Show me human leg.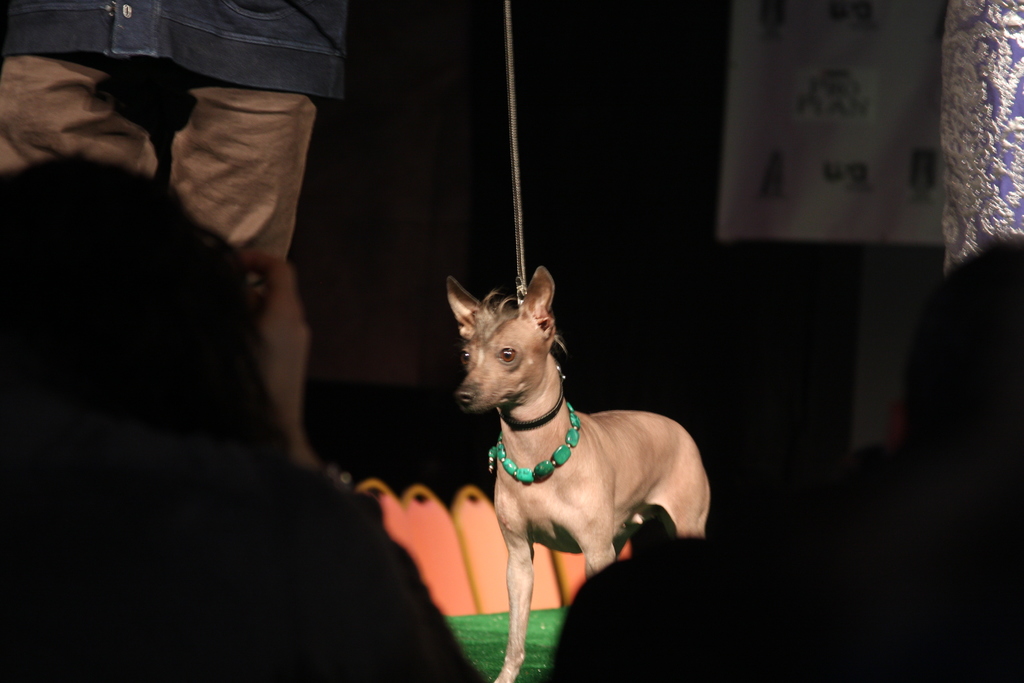
human leg is here: detection(141, 73, 353, 482).
